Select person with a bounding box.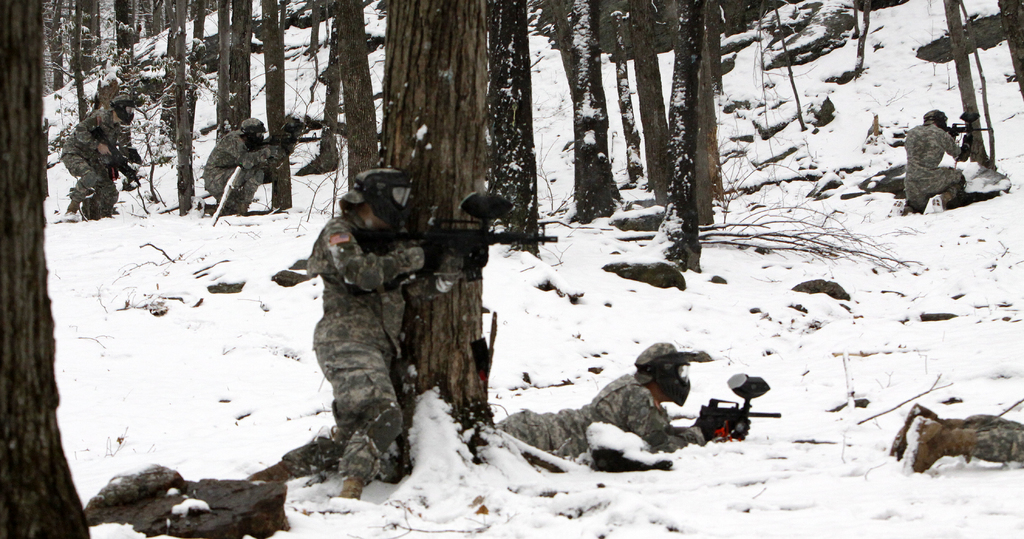
region(890, 404, 1023, 476).
